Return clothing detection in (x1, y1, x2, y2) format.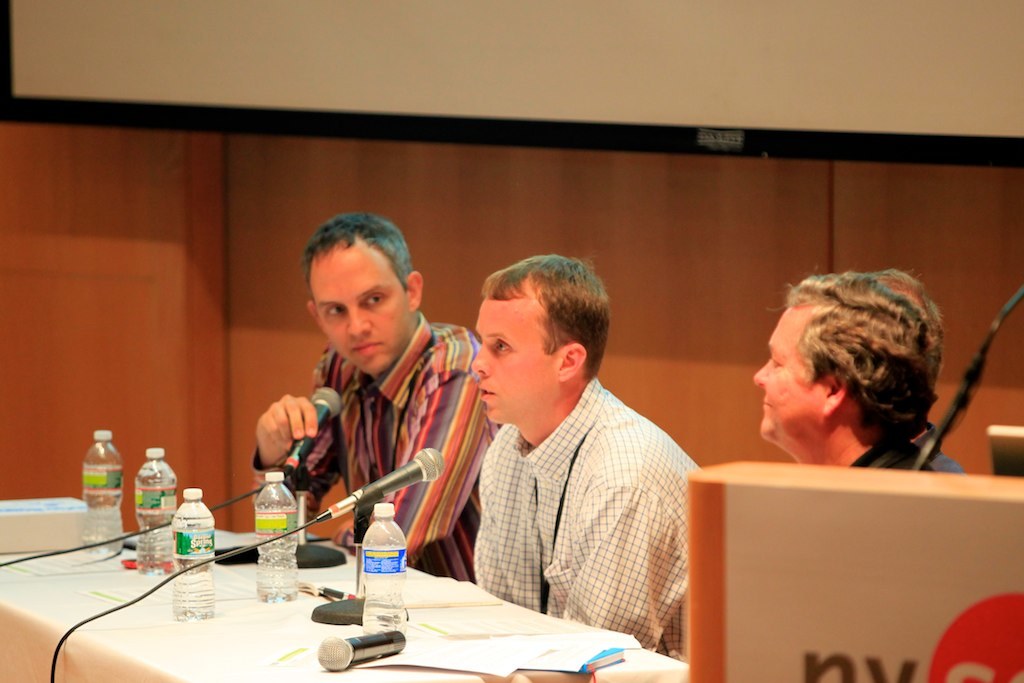
(853, 426, 961, 470).
